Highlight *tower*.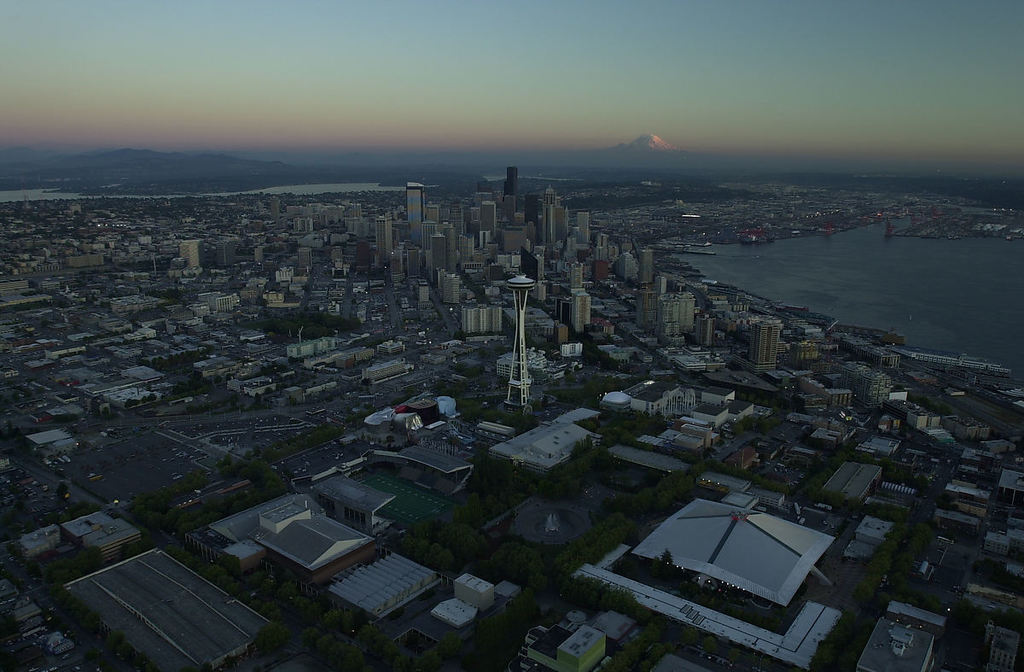
Highlighted region: left=658, top=299, right=685, bottom=347.
